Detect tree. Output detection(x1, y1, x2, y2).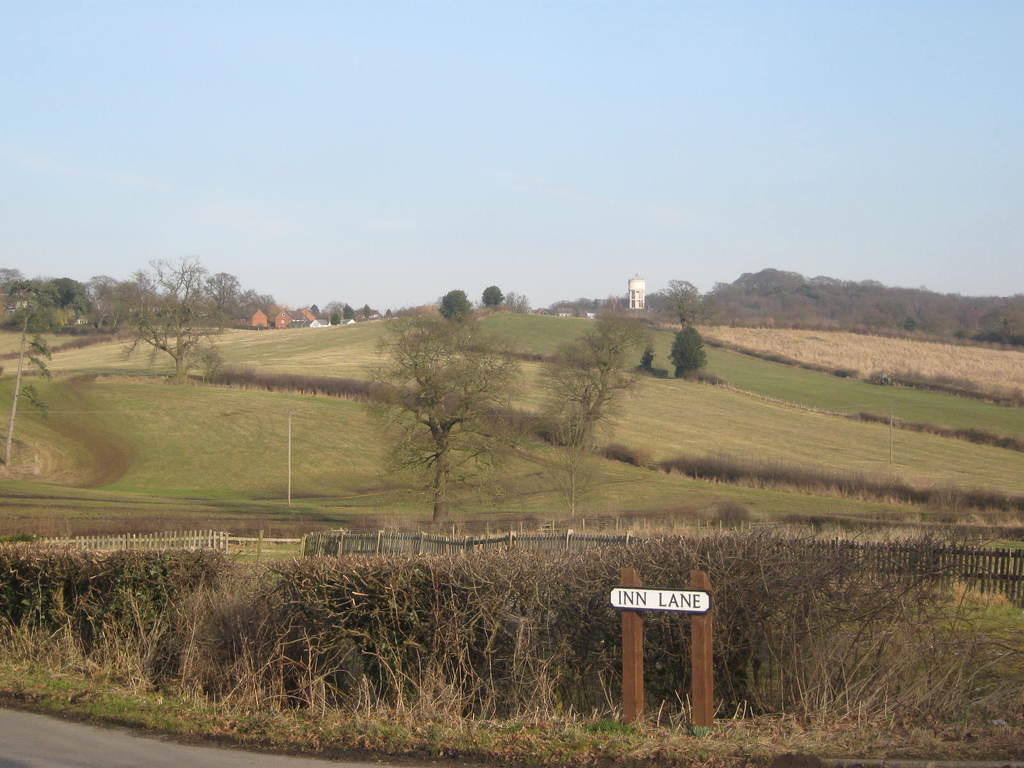
detection(0, 284, 59, 466).
